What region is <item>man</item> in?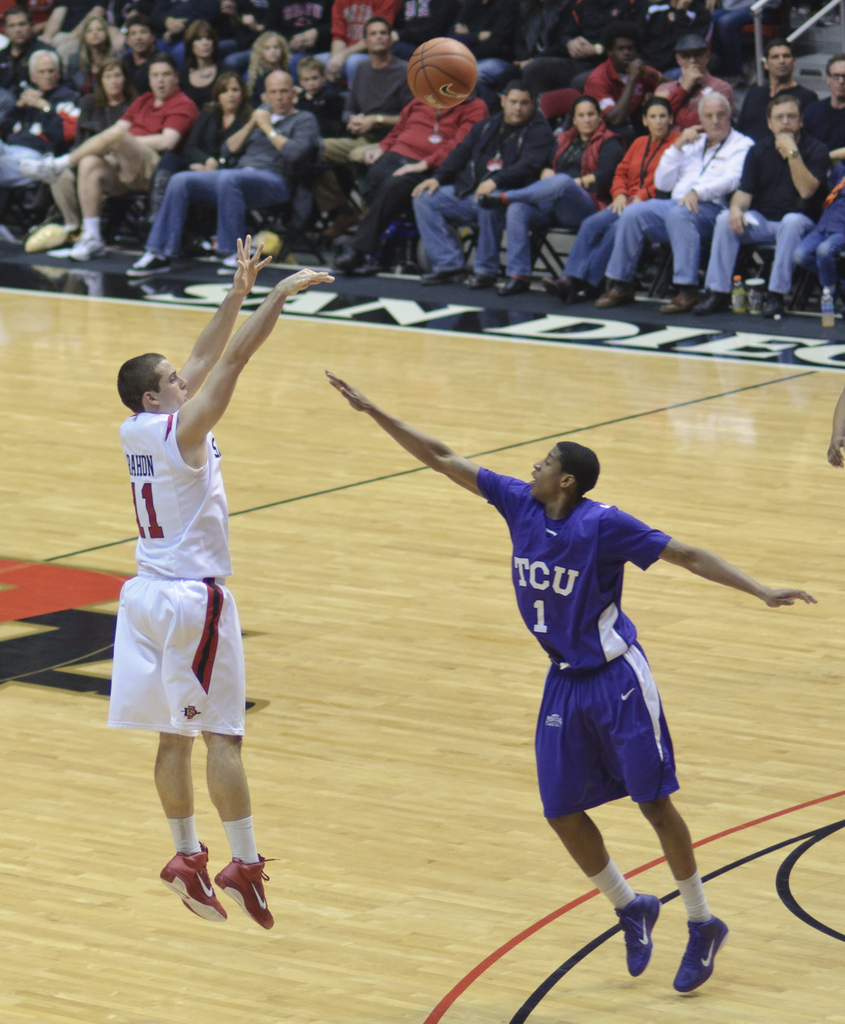
412, 85, 555, 280.
